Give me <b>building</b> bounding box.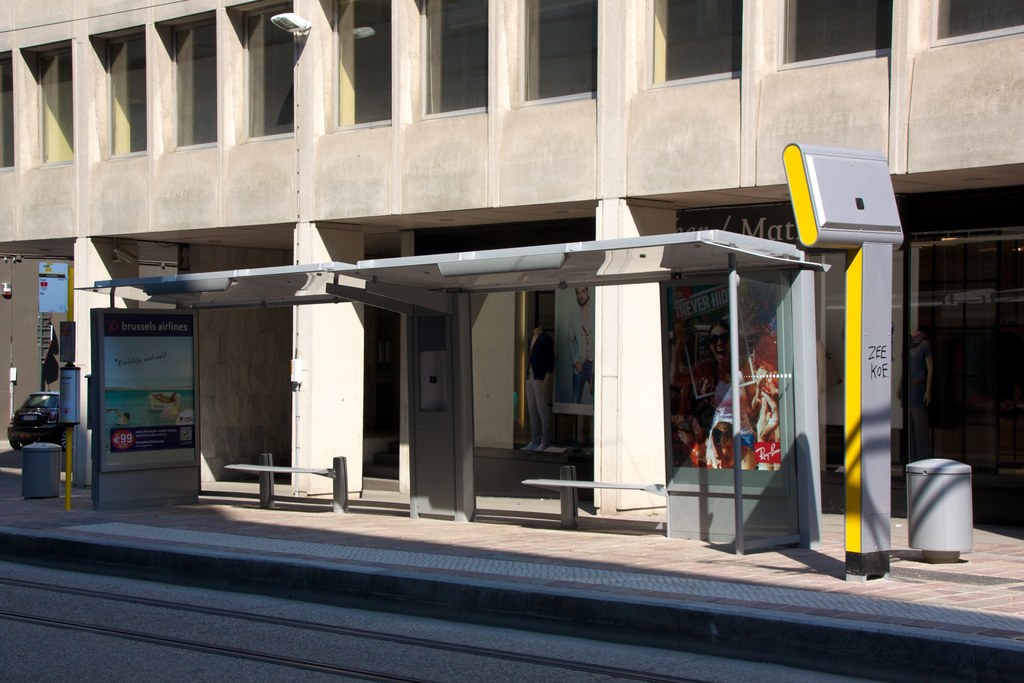
bbox=[0, 0, 1023, 488].
